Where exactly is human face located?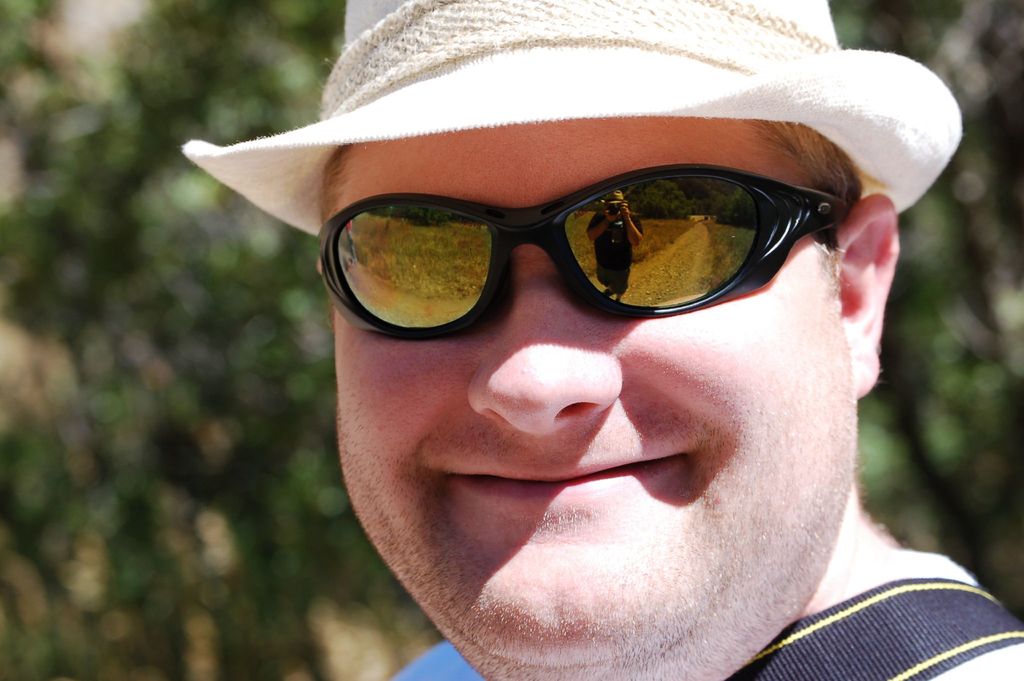
Its bounding box is 335 115 860 680.
